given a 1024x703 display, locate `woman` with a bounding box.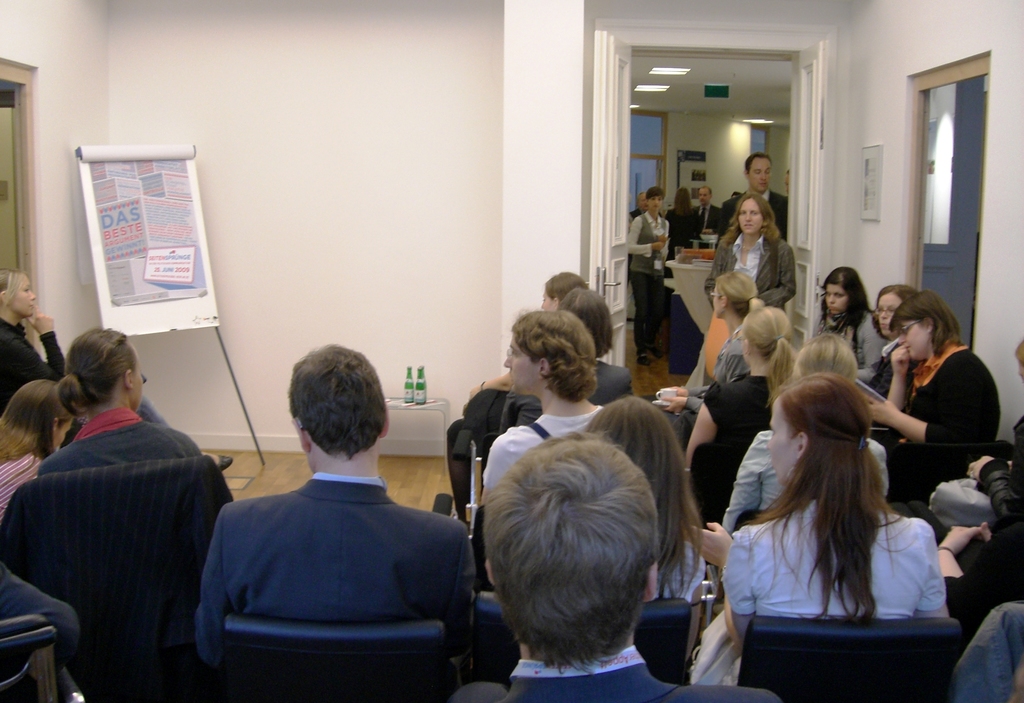
Located: [627, 187, 666, 362].
